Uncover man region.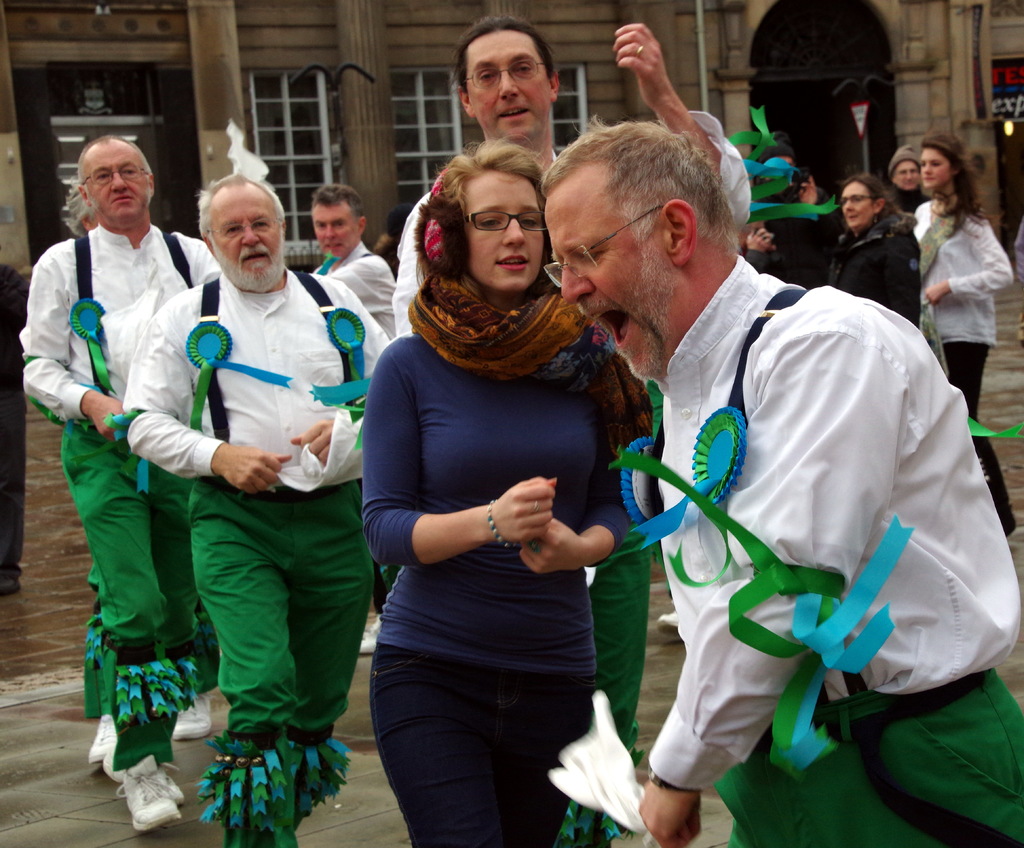
Uncovered: x1=304 y1=182 x2=396 y2=349.
